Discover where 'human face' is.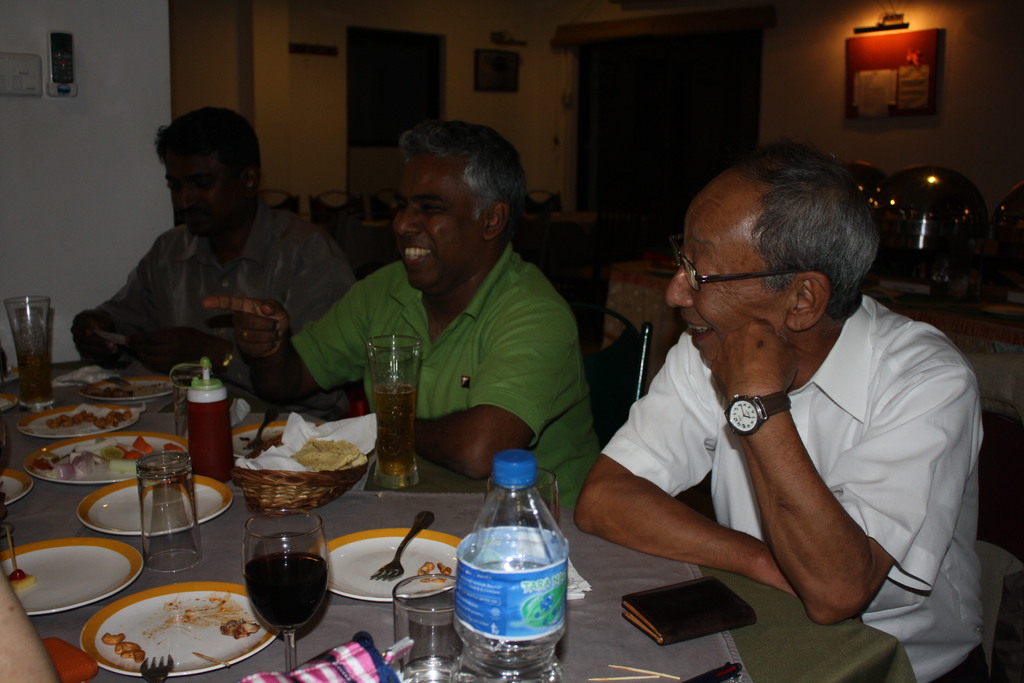
Discovered at [660, 174, 774, 377].
